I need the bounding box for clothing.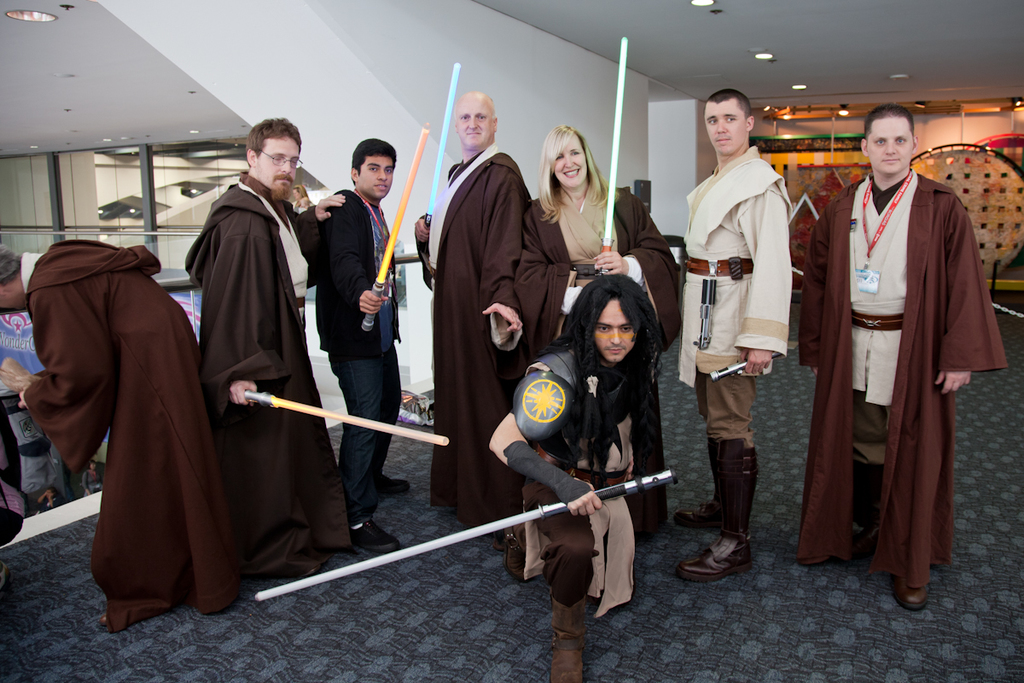
Here it is: (419, 143, 533, 537).
